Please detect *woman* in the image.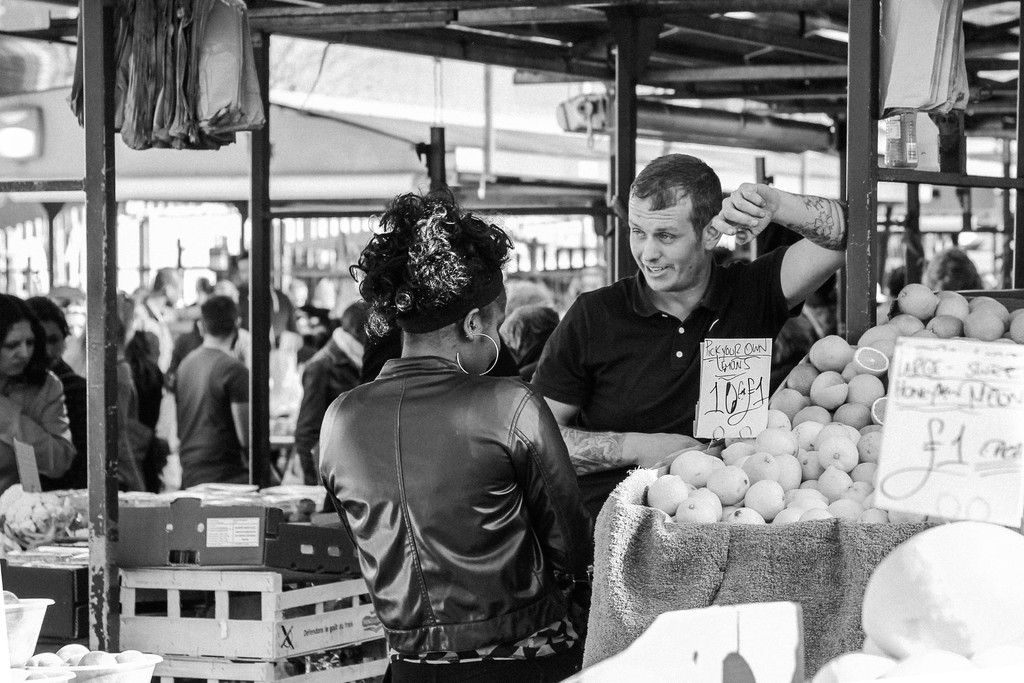
bbox=(0, 290, 90, 486).
